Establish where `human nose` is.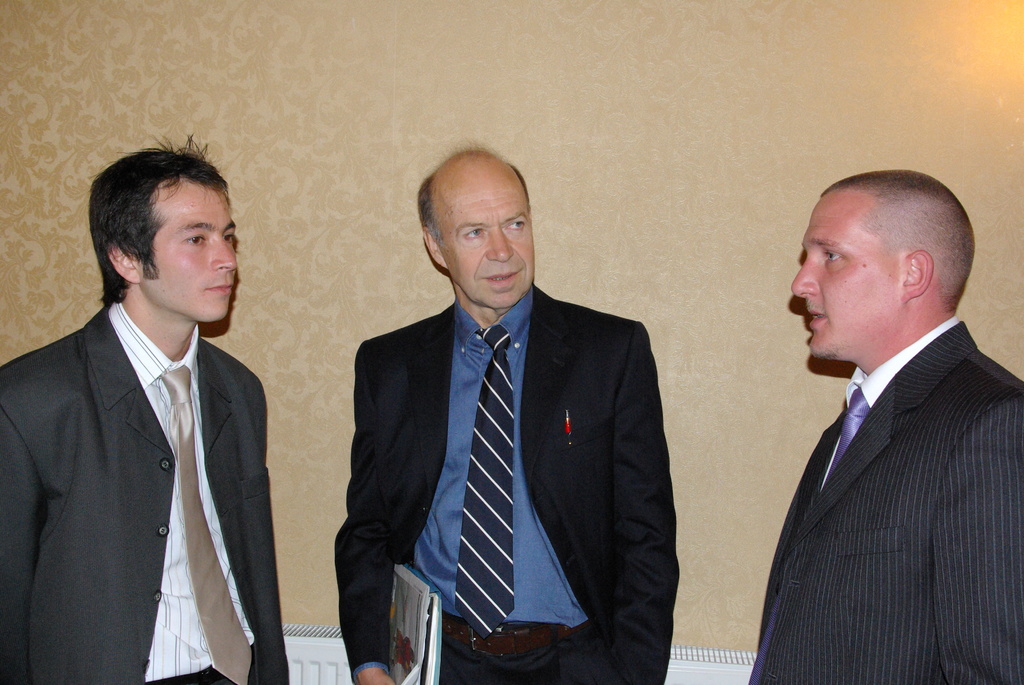
Established at 485, 228, 515, 264.
